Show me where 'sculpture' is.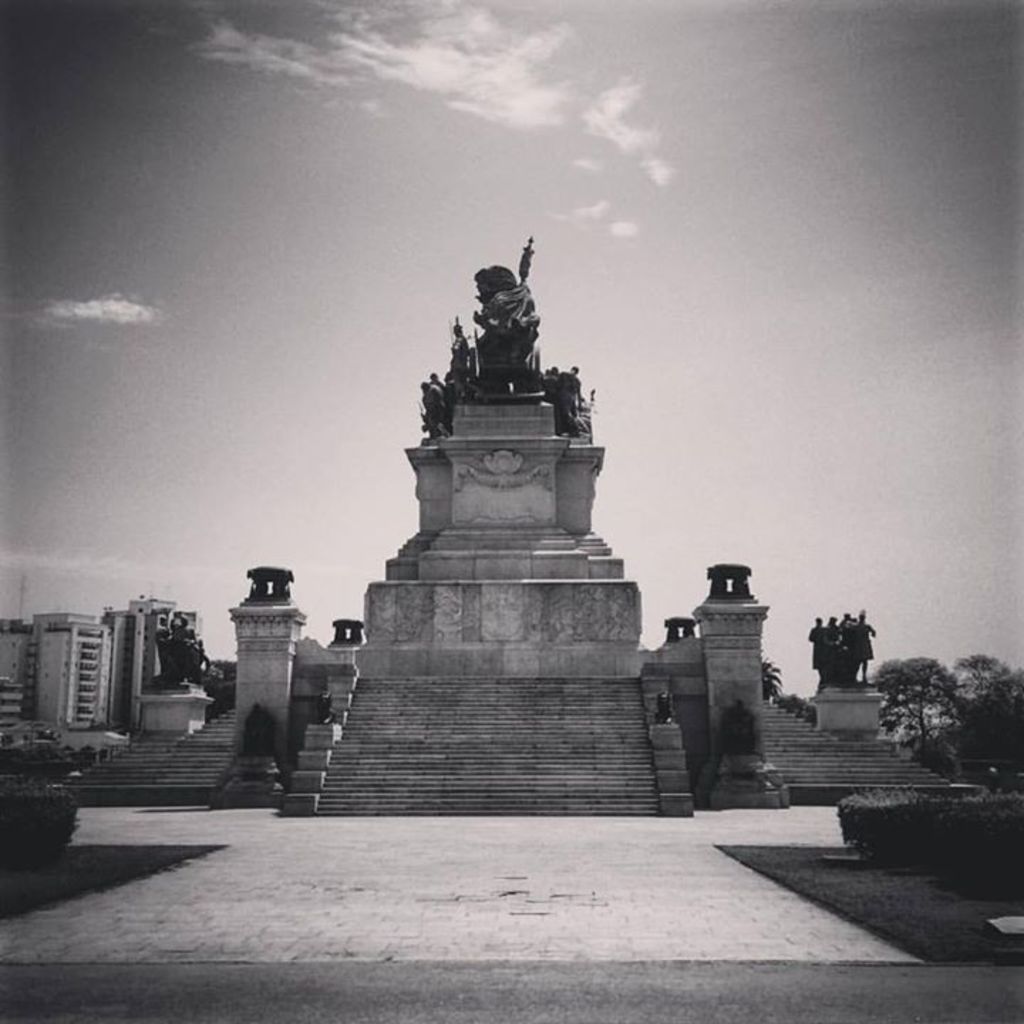
'sculpture' is at detection(243, 560, 304, 619).
